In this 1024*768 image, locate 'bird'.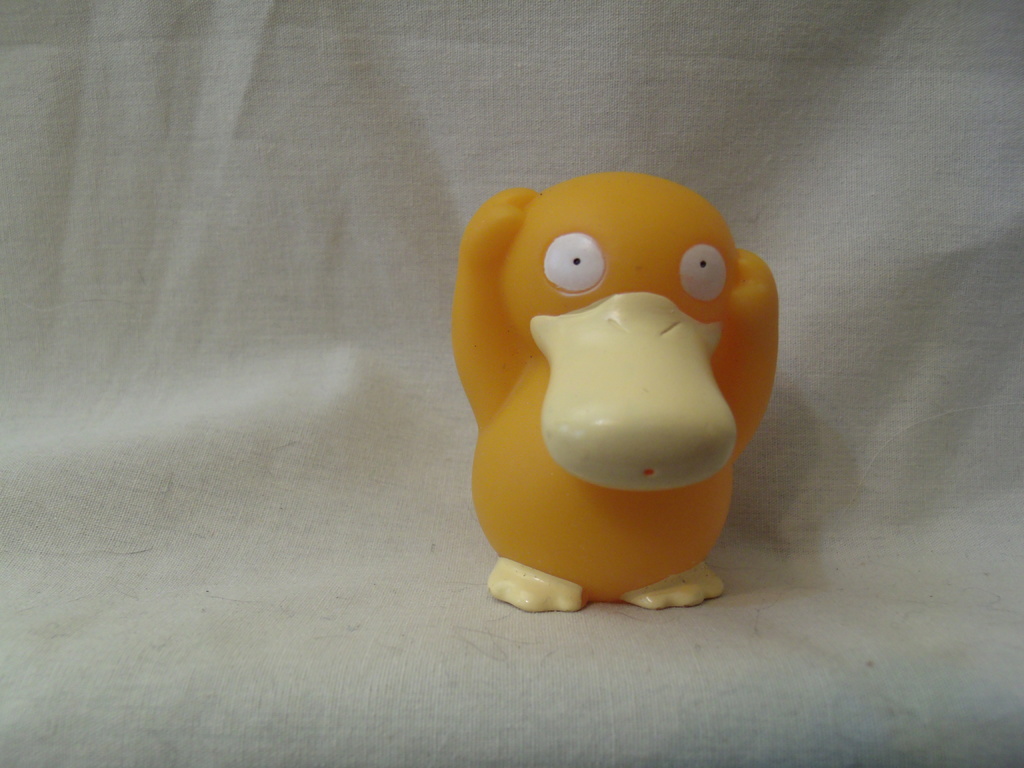
Bounding box: detection(443, 153, 786, 627).
